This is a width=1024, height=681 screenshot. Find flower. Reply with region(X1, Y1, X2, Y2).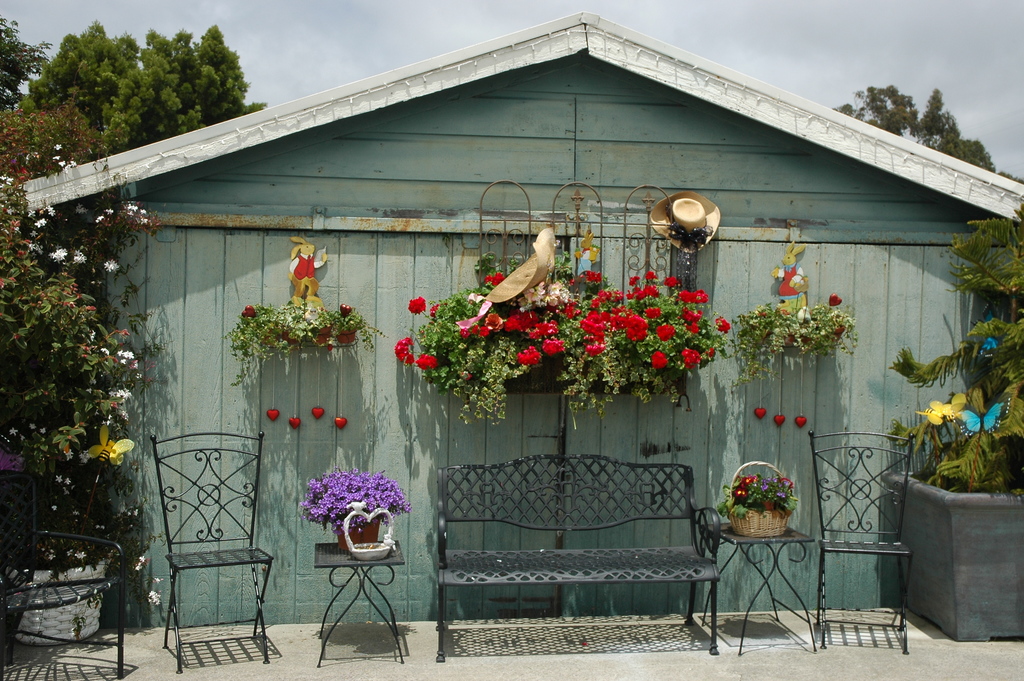
region(408, 294, 429, 316).
